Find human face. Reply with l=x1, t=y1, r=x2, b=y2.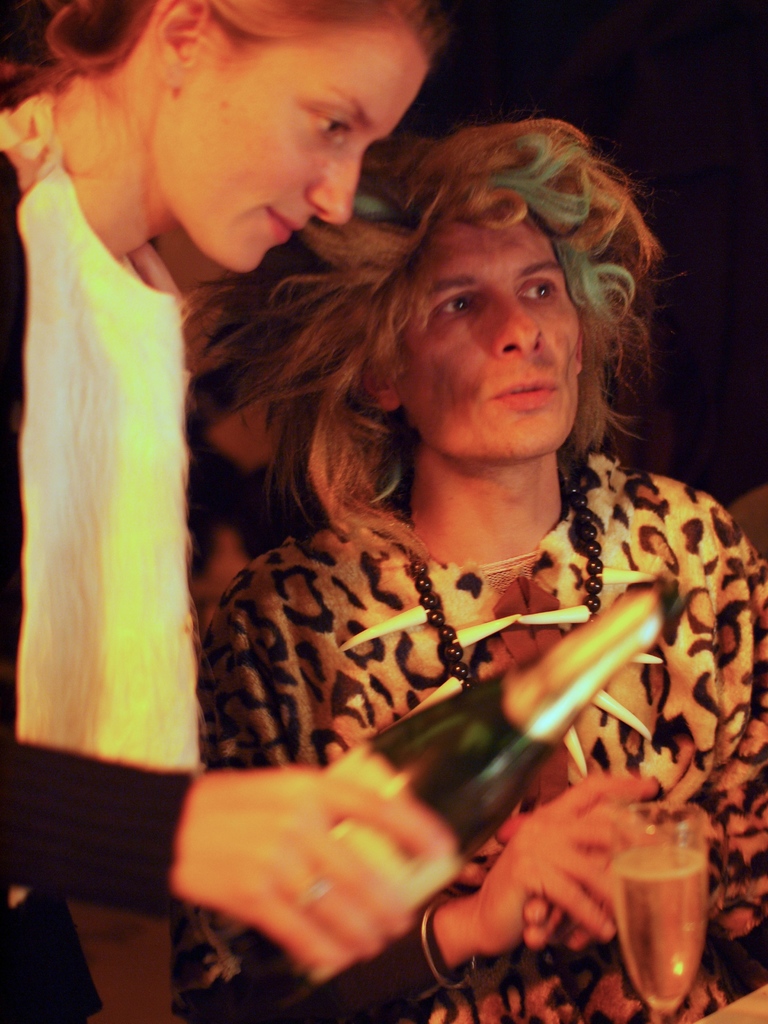
l=399, t=209, r=579, b=461.
